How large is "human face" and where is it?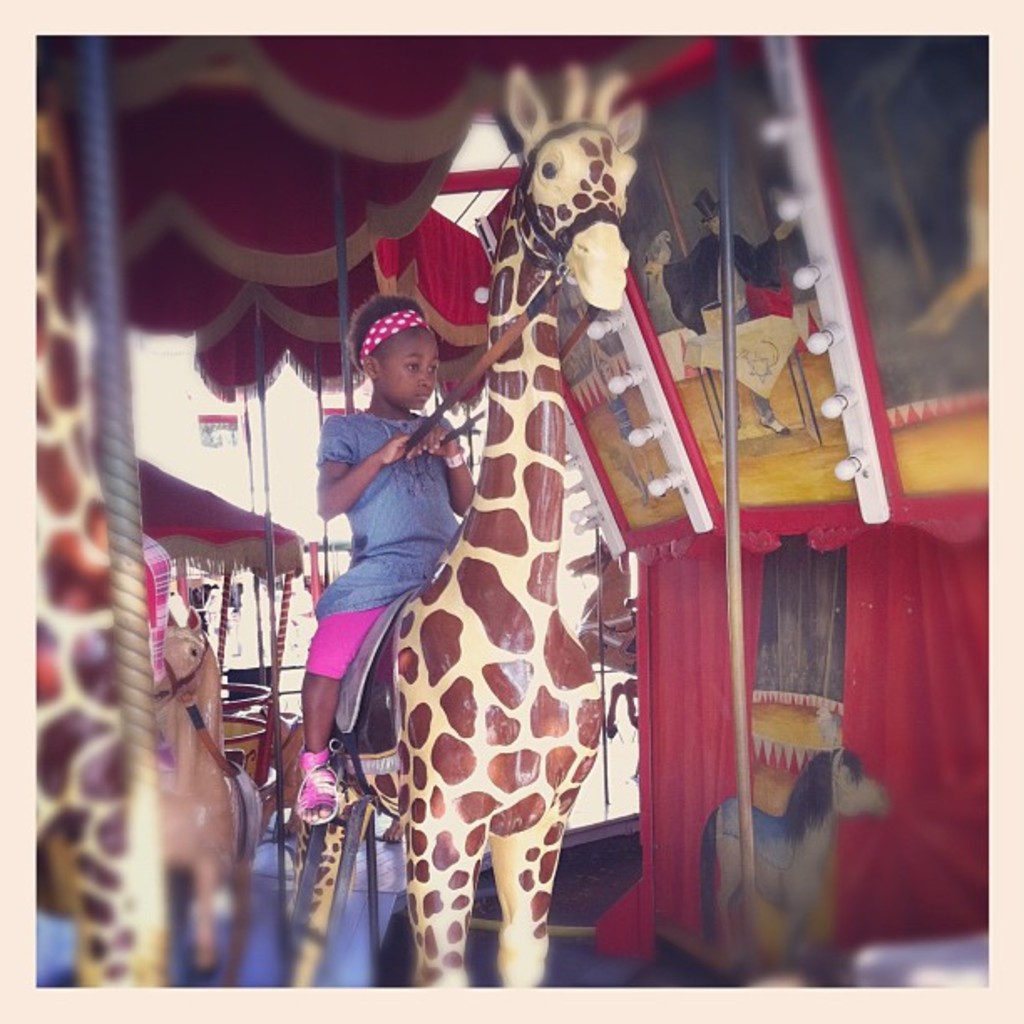
Bounding box: select_region(378, 330, 440, 413).
